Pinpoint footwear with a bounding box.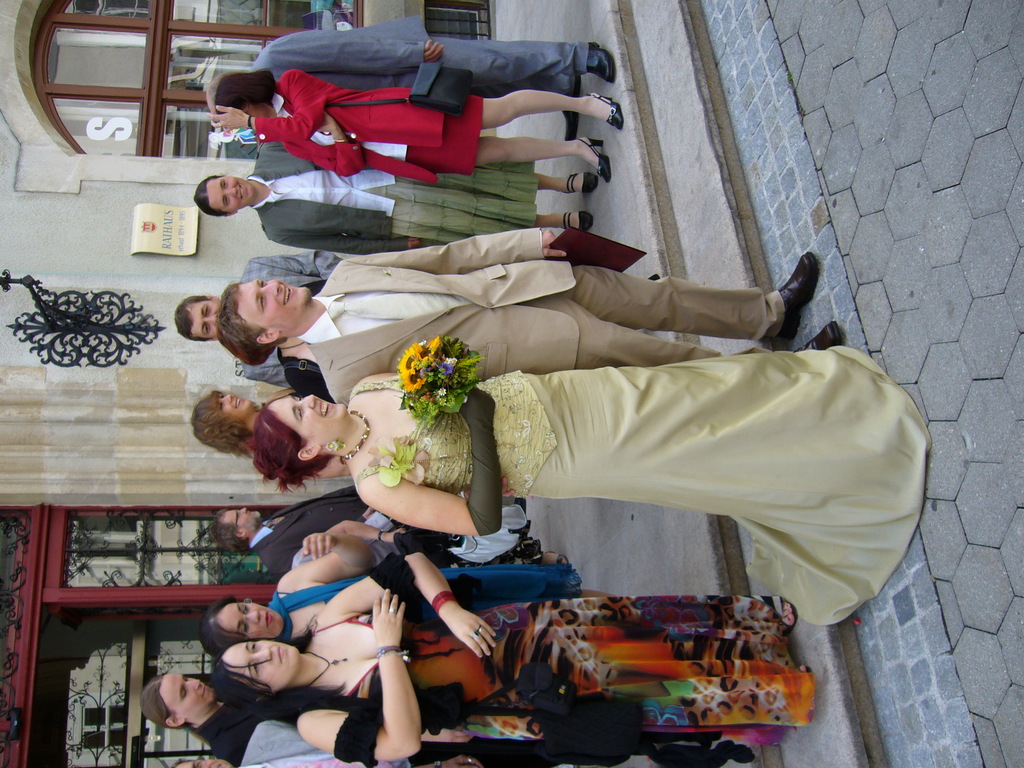
BBox(767, 248, 821, 352).
